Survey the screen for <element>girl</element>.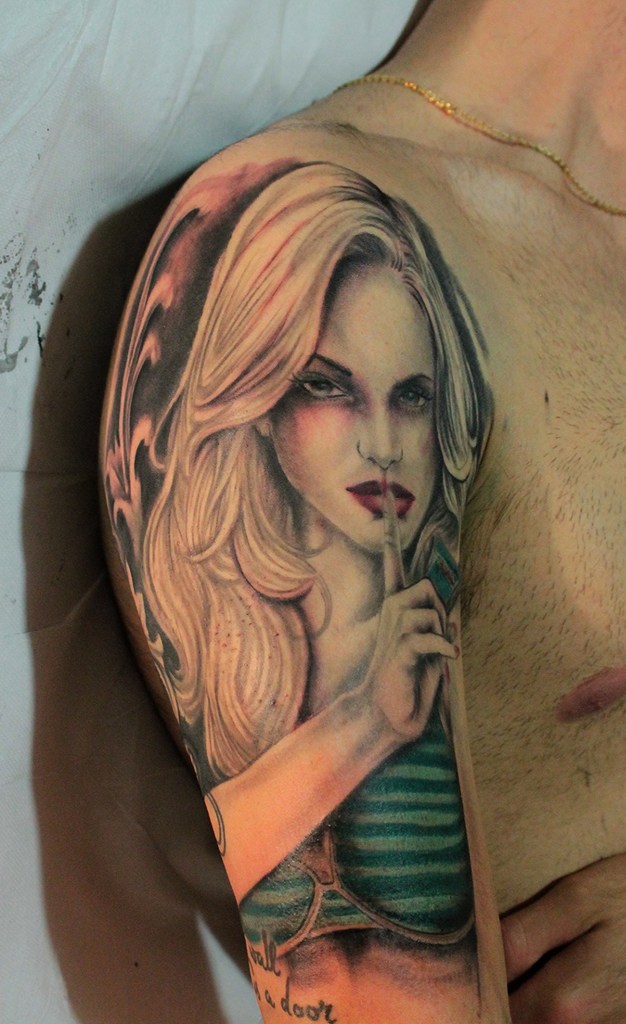
Survey found: 175 167 497 939.
